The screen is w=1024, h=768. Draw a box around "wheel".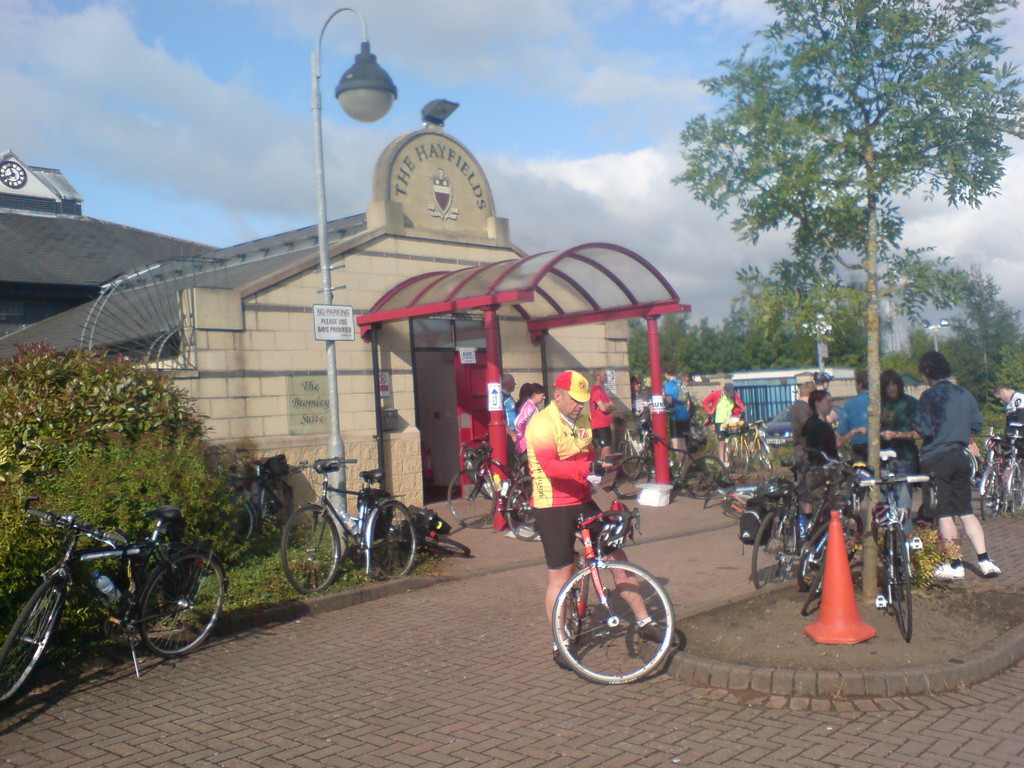
883:529:895:610.
